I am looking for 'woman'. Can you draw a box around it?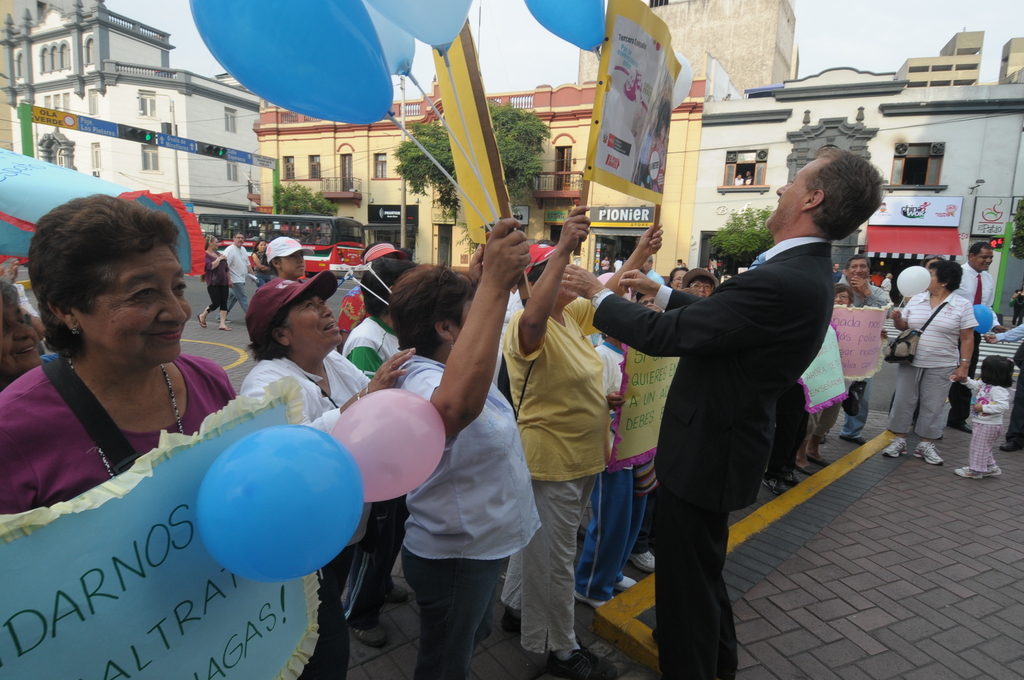
Sure, the bounding box is <box>339,254,419,644</box>.
